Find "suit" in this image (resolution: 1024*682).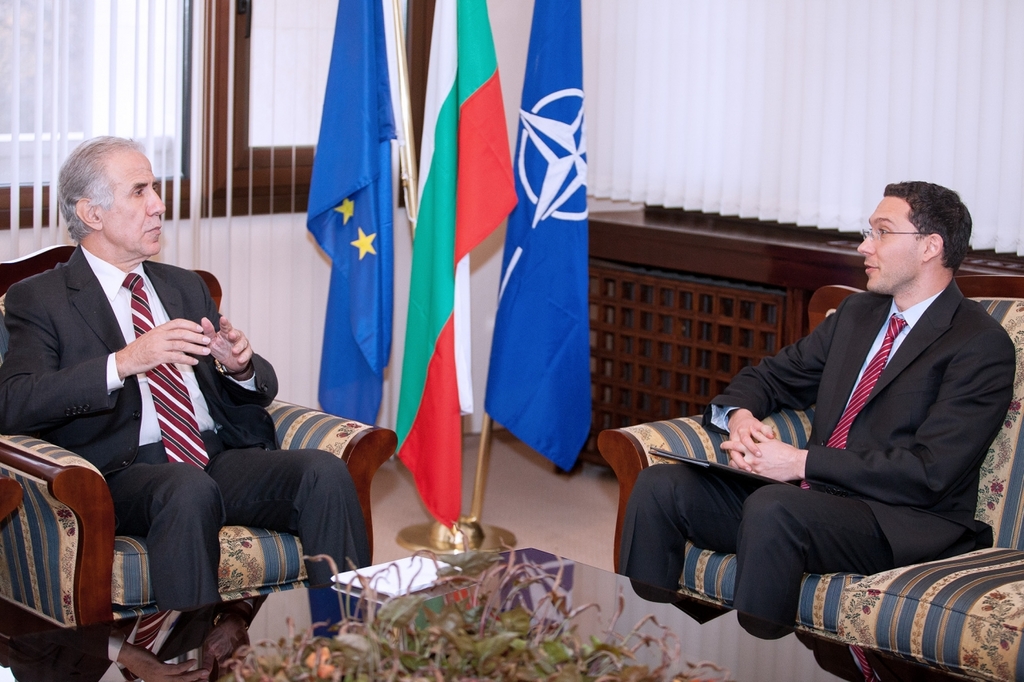
(0,243,374,608).
